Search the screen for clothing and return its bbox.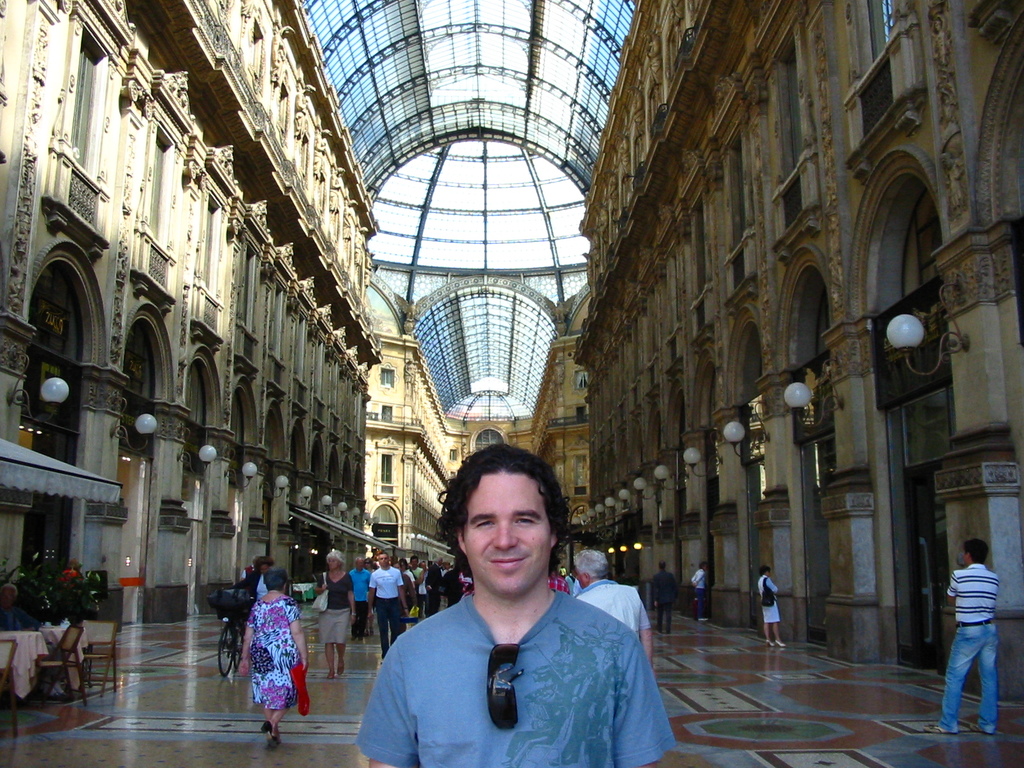
Found: x1=574, y1=582, x2=584, y2=596.
